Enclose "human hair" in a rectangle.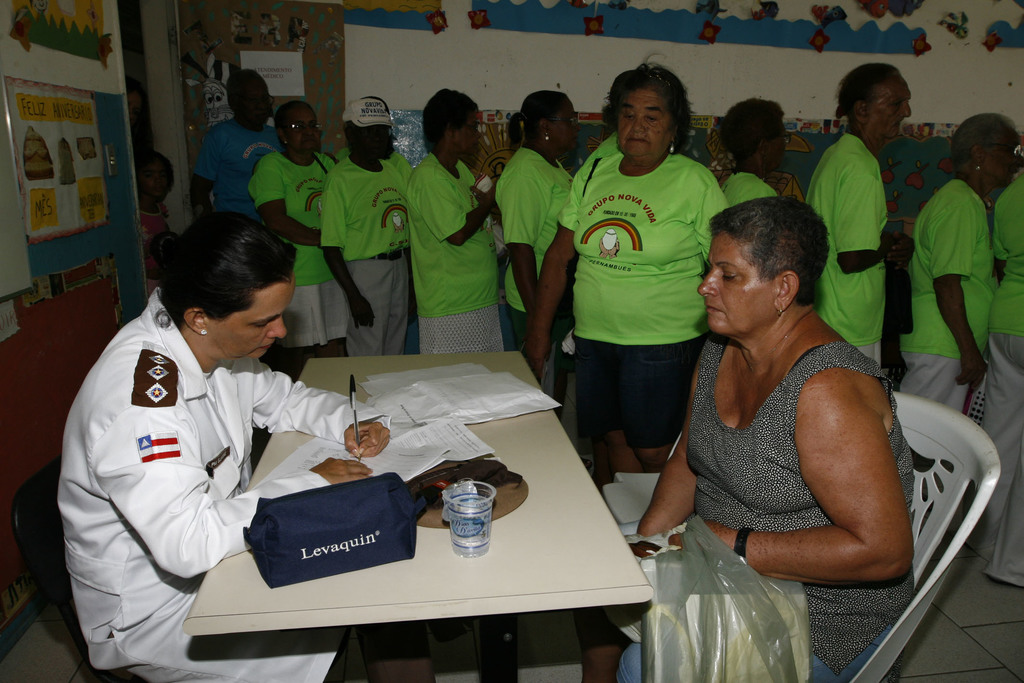
l=833, t=62, r=899, b=128.
